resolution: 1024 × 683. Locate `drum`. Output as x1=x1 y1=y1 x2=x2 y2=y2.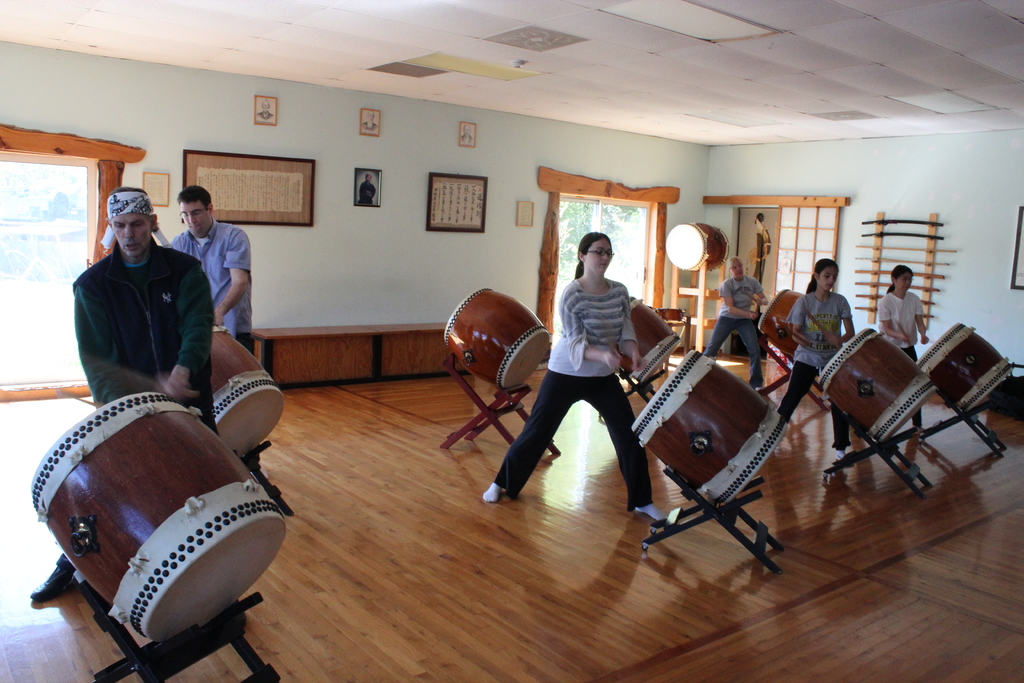
x1=915 y1=325 x2=1011 y2=411.
